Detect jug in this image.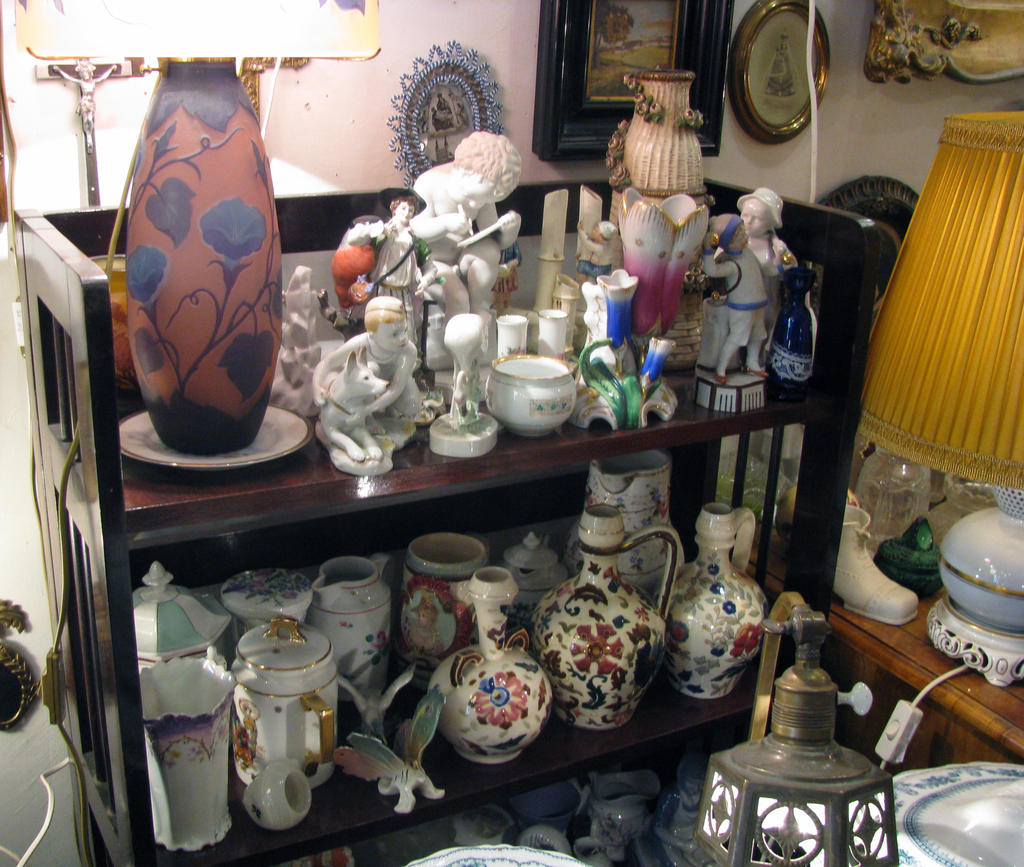
Detection: box(230, 613, 339, 791).
